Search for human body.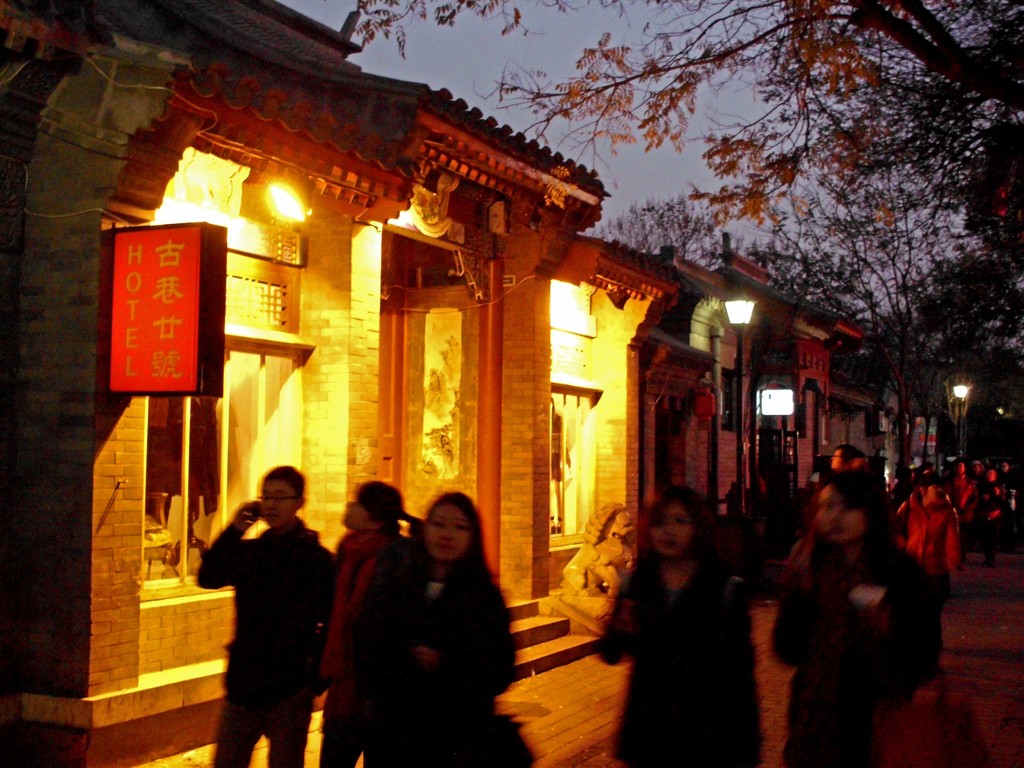
Found at 599:491:762:765.
